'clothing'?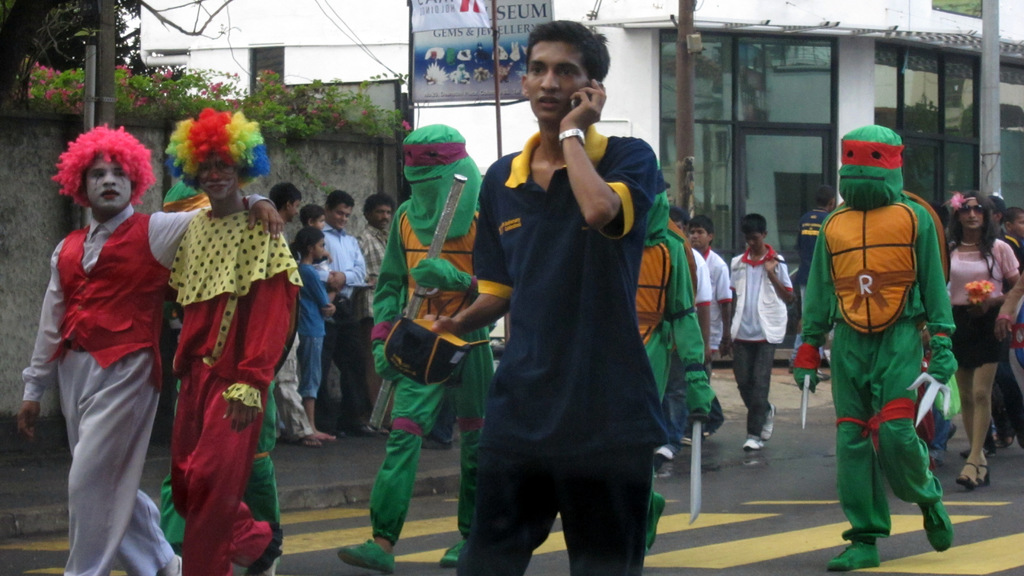
[785,111,961,549]
